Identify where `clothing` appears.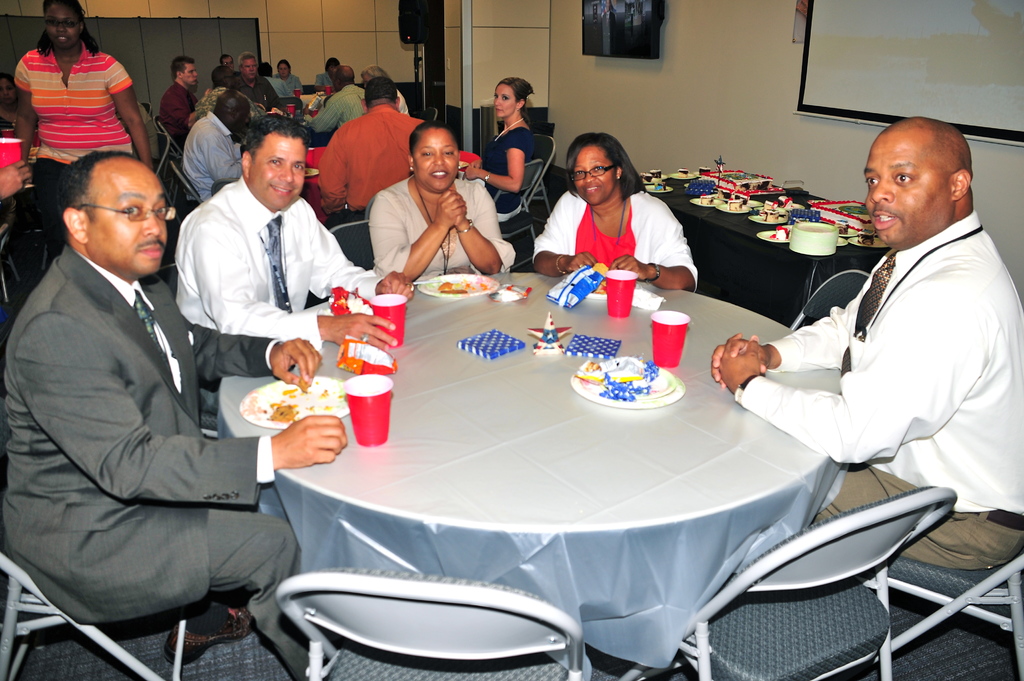
Appears at left=475, top=128, right=527, bottom=239.
